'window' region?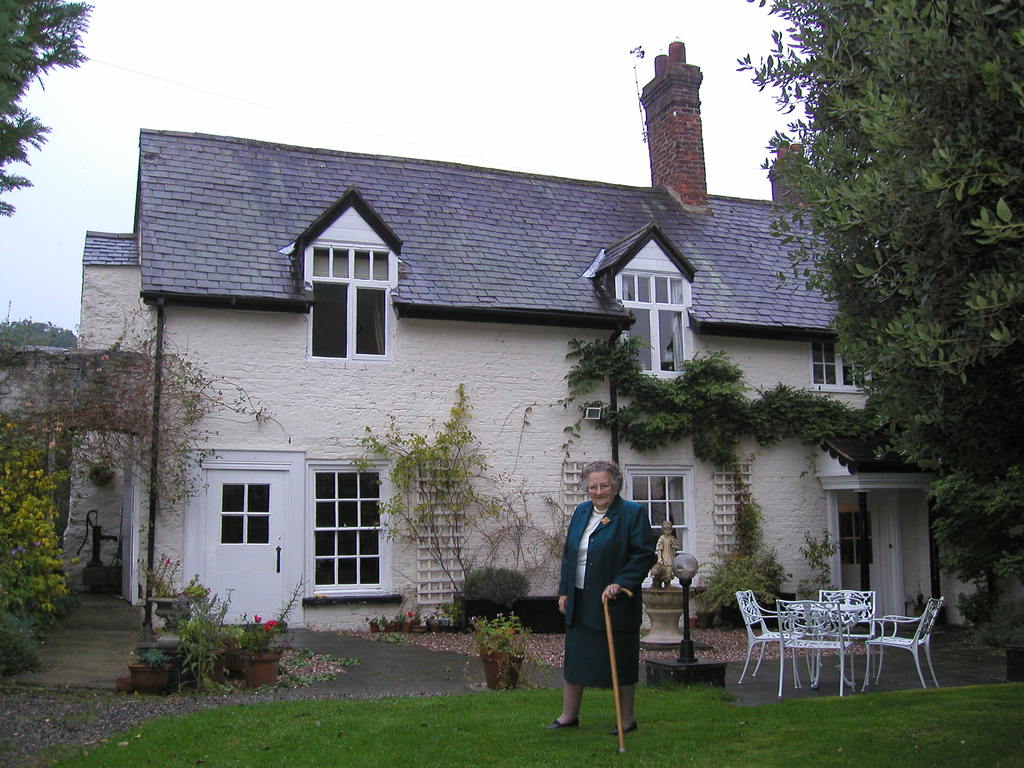
{"left": 625, "top": 464, "right": 694, "bottom": 591}
